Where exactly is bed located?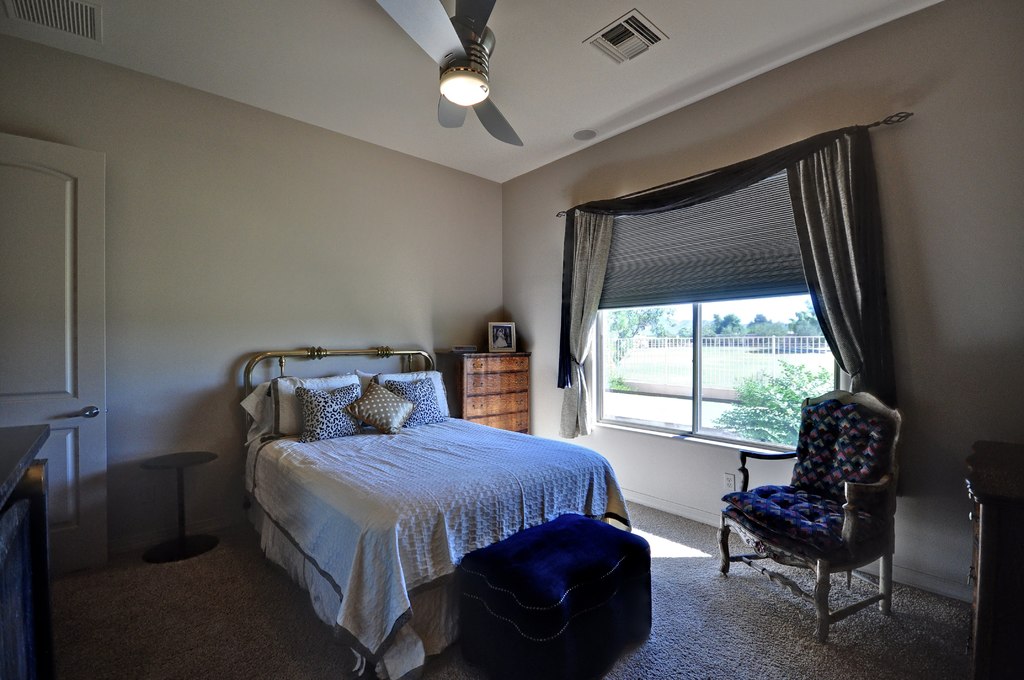
Its bounding box is 229/302/637/658.
